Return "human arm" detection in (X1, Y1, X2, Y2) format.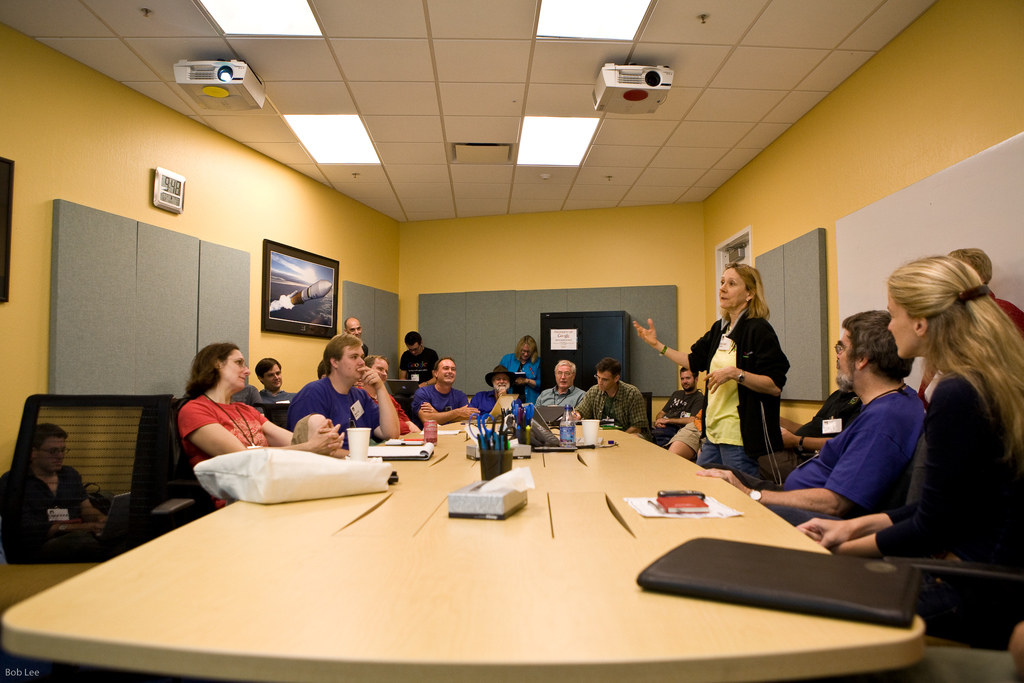
(567, 389, 601, 422).
